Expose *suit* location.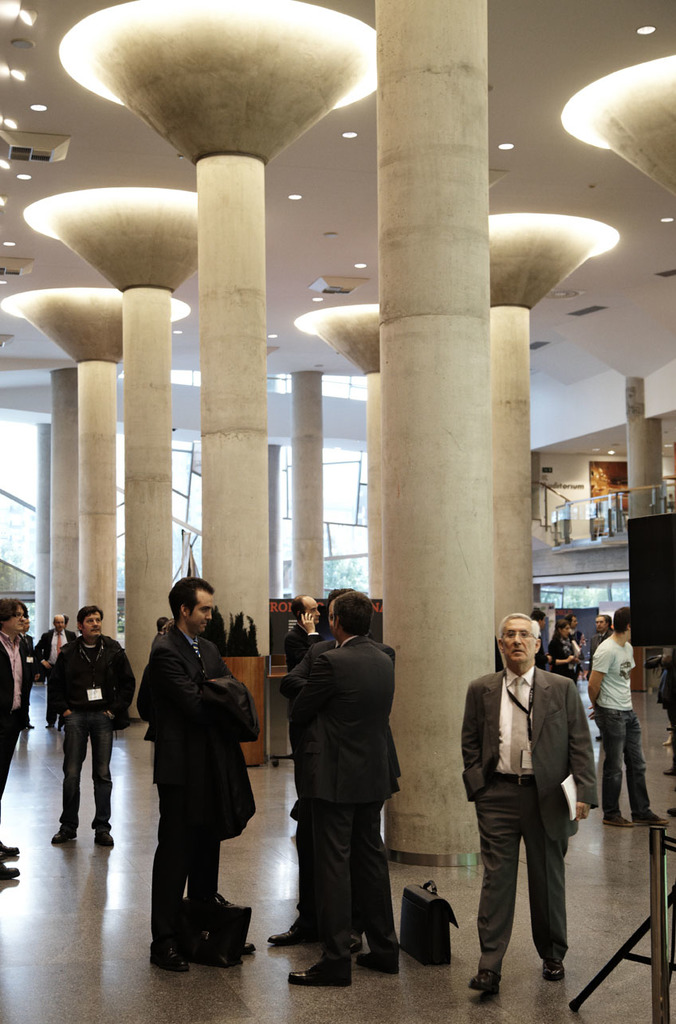
Exposed at region(49, 638, 131, 721).
